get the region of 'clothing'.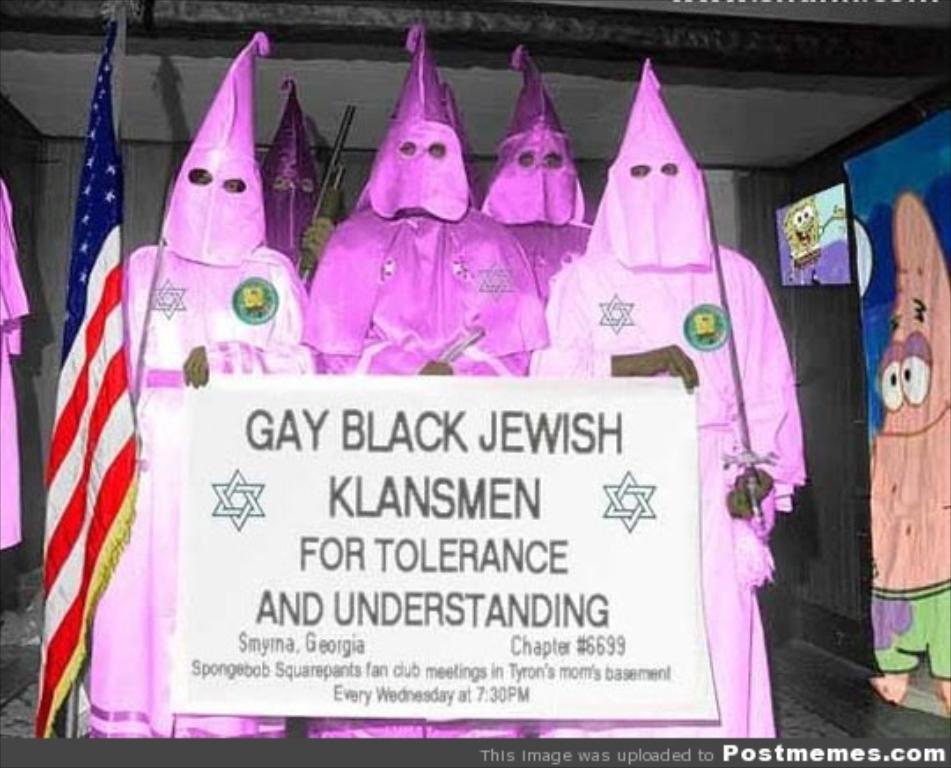
Rect(534, 53, 807, 742).
